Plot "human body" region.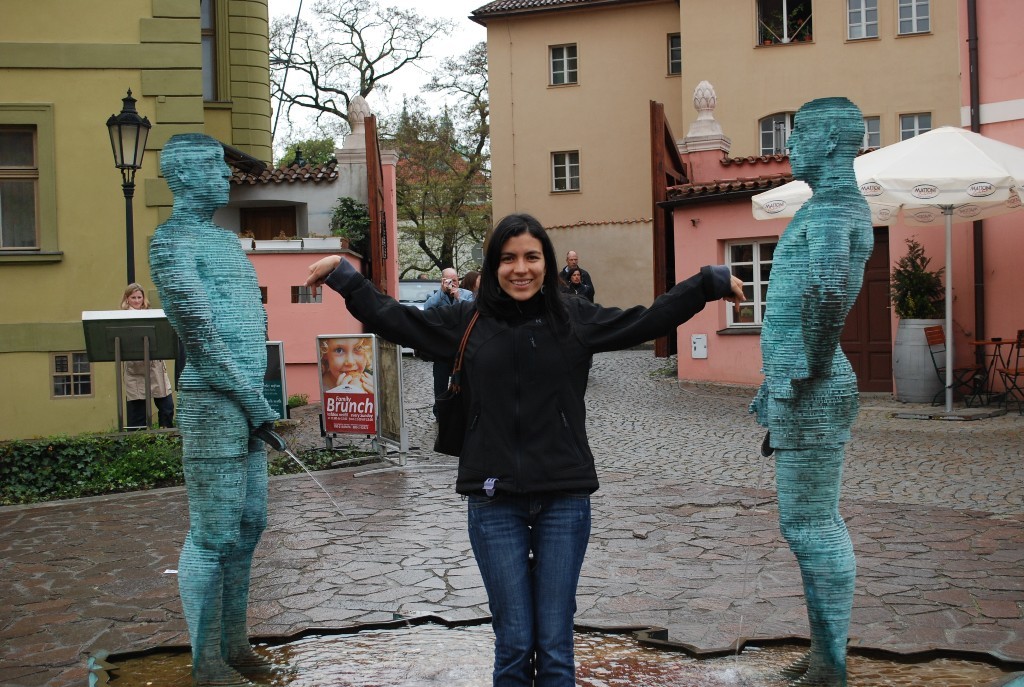
Plotted at locate(553, 263, 591, 290).
